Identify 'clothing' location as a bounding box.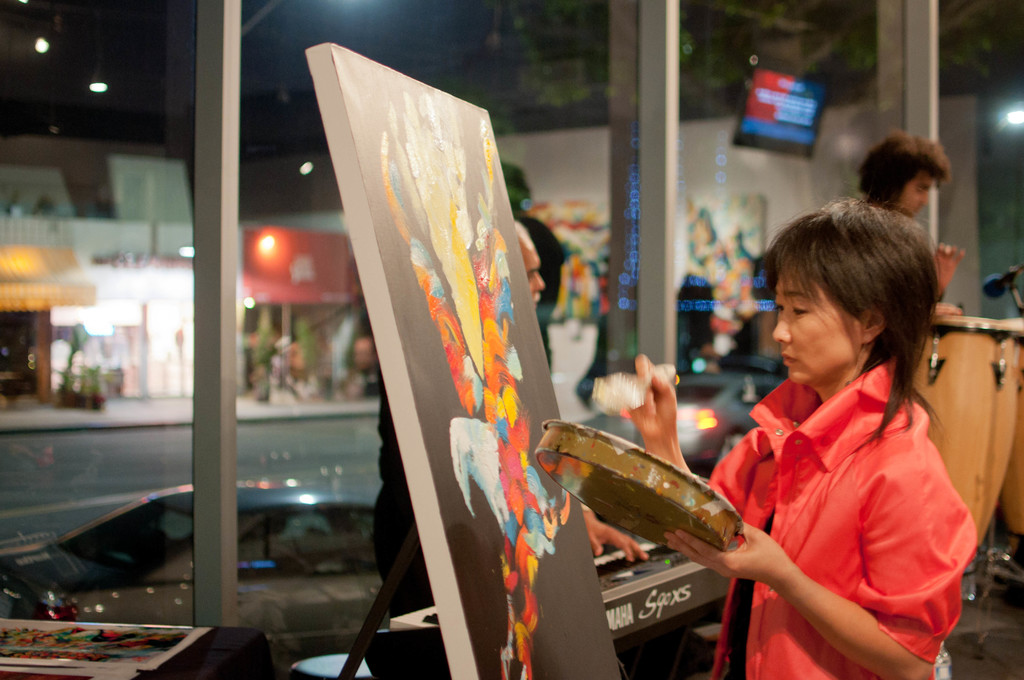
l=706, t=353, r=977, b=679.
